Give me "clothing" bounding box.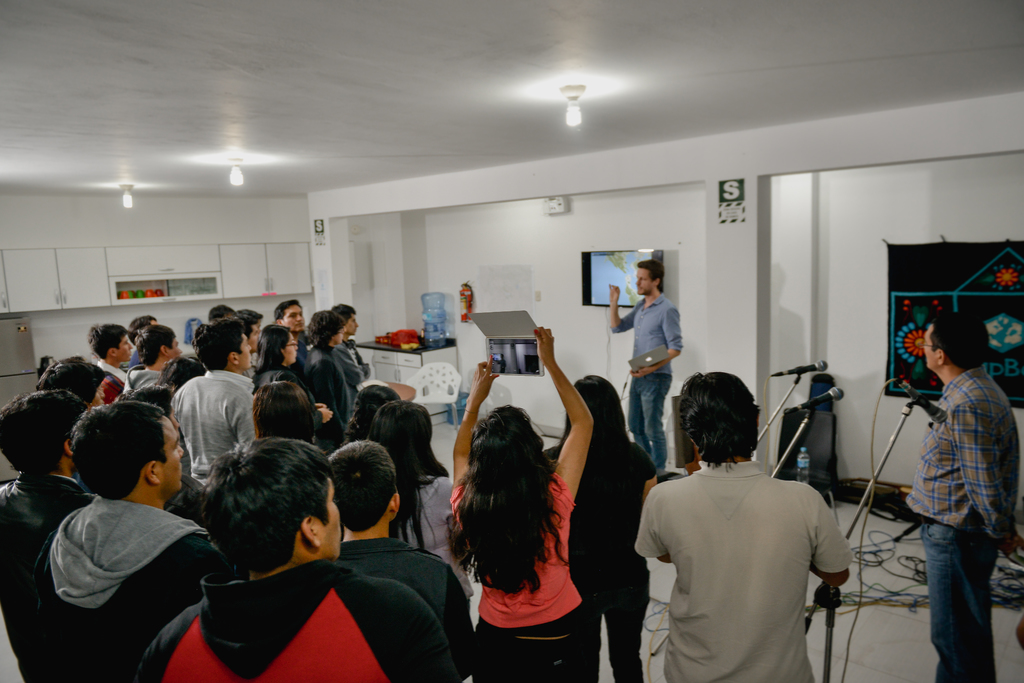
(0,466,86,672).
